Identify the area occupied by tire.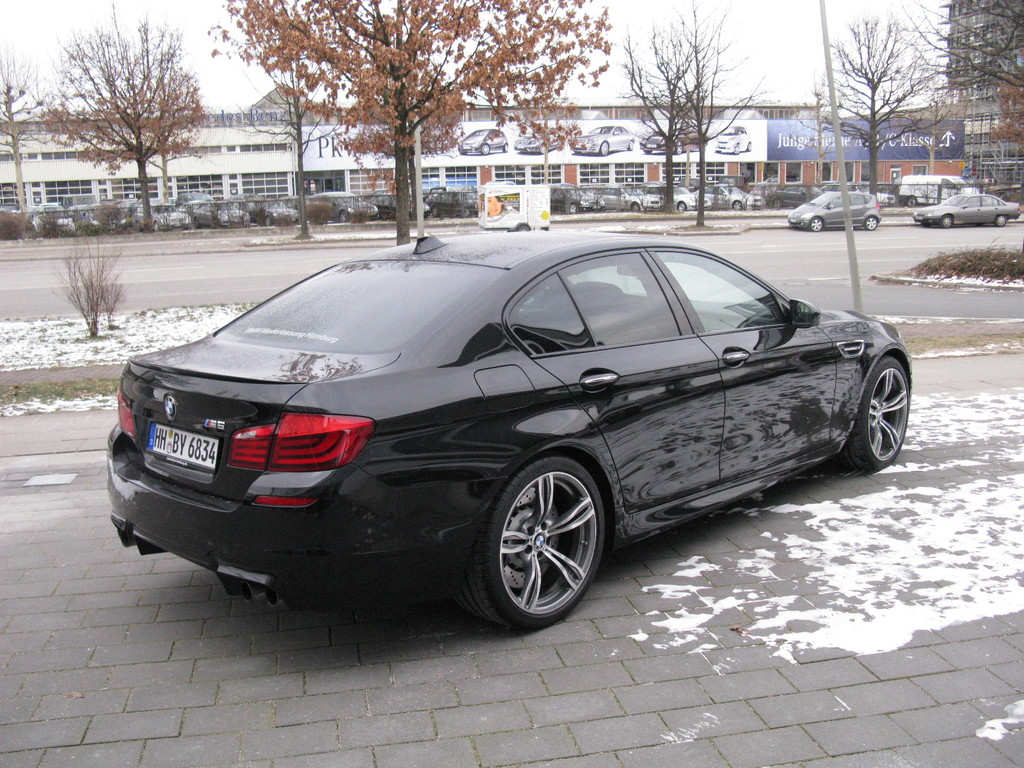
Area: (995,212,1009,226).
